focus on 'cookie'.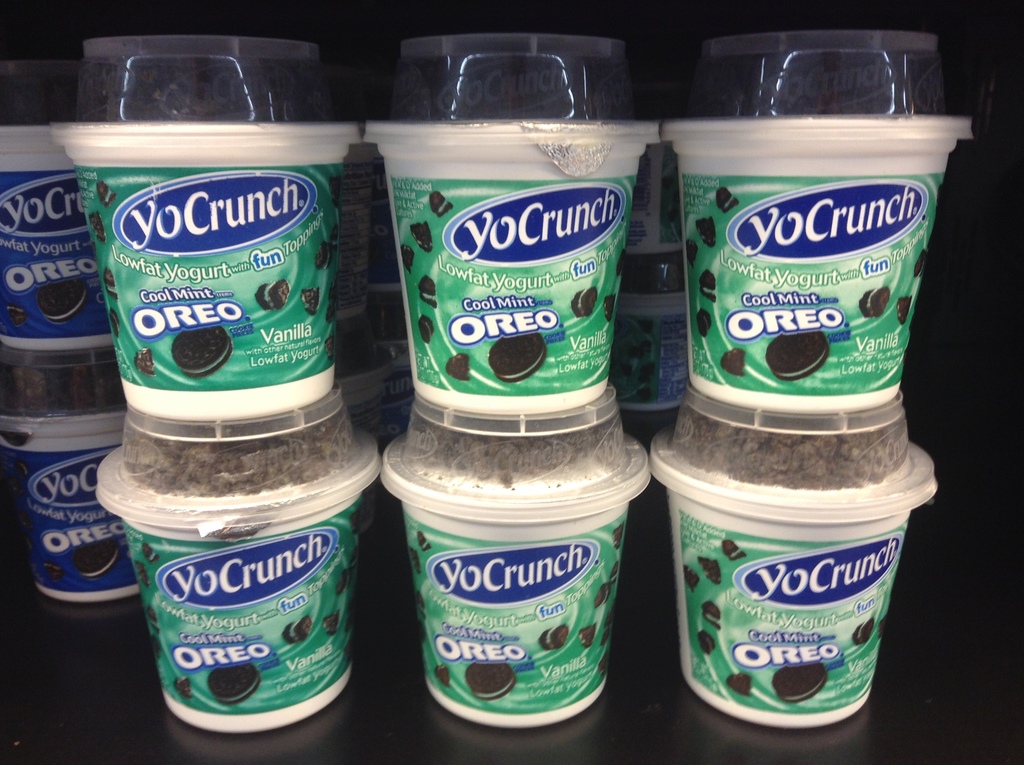
Focused at bbox(695, 557, 720, 586).
